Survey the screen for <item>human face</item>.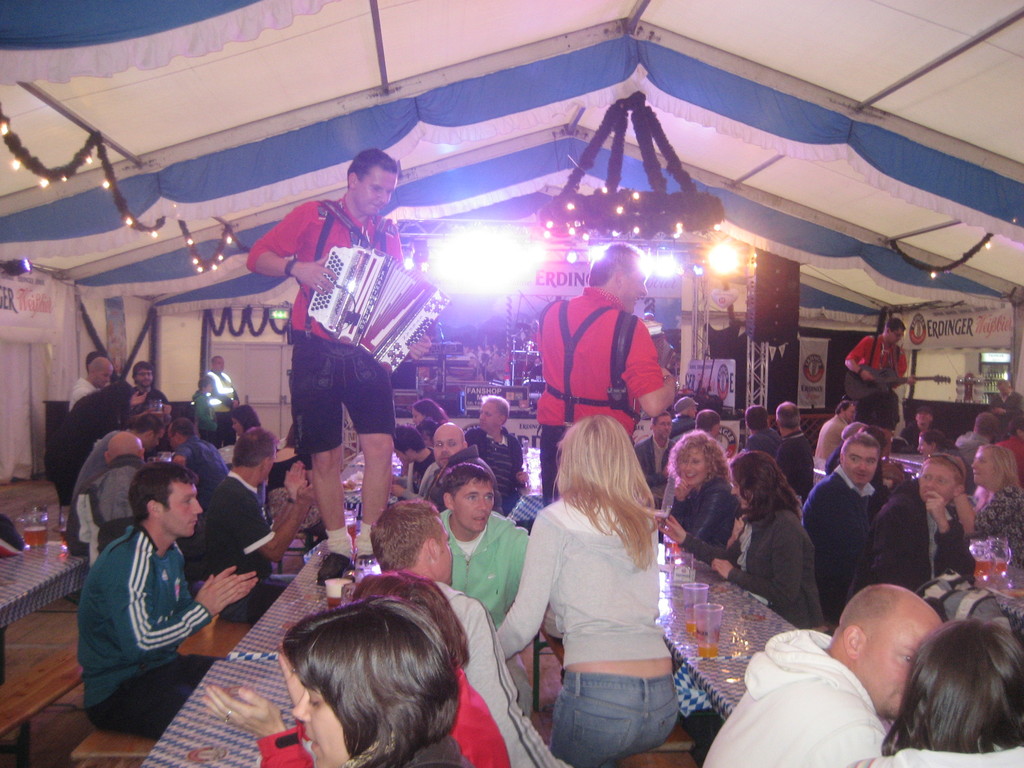
Survey found: locate(689, 404, 699, 419).
